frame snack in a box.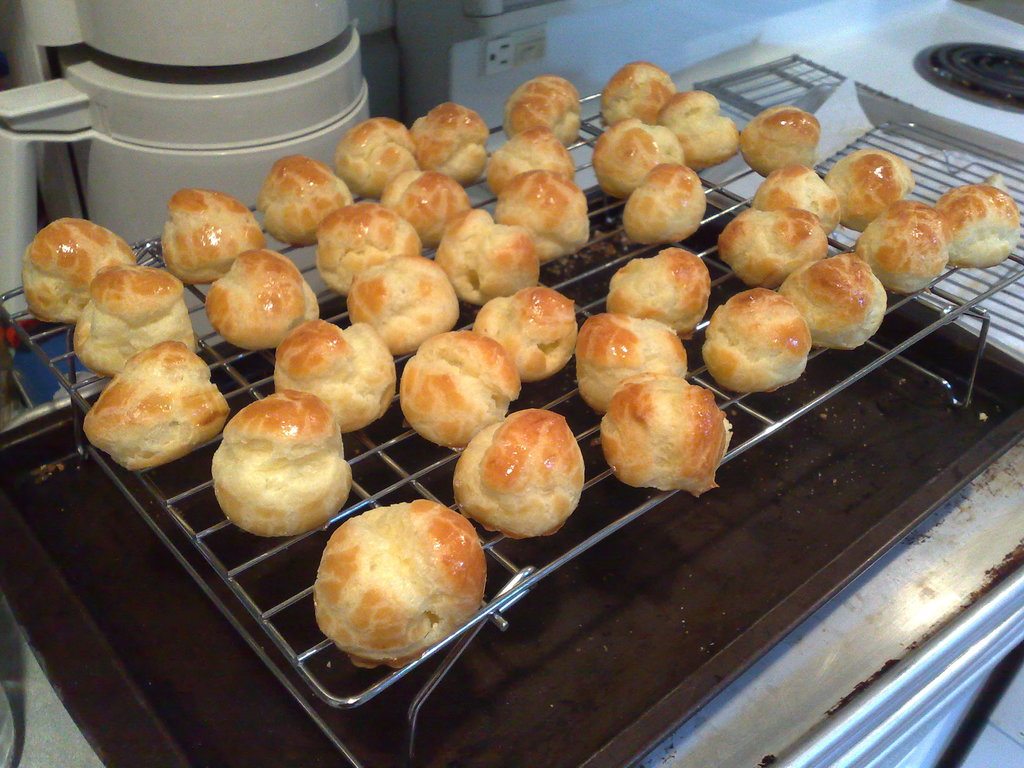
723:220:828:282.
